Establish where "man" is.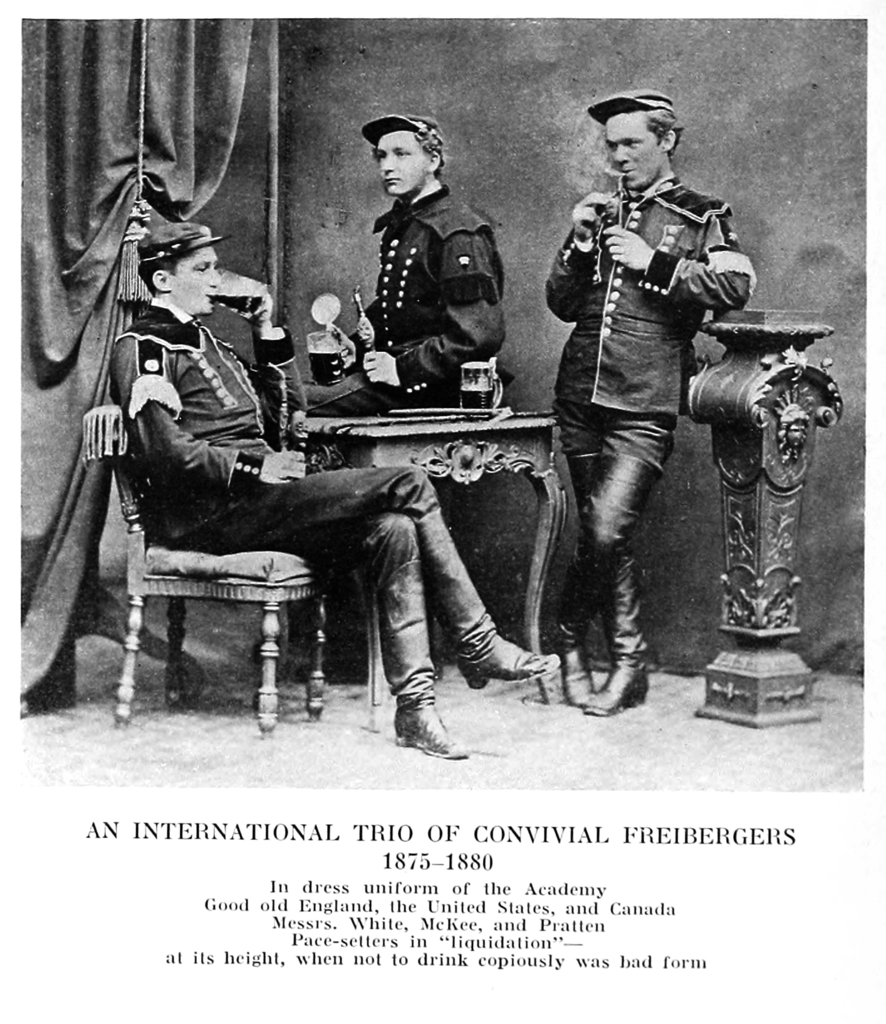
Established at [left=84, top=227, right=550, bottom=728].
